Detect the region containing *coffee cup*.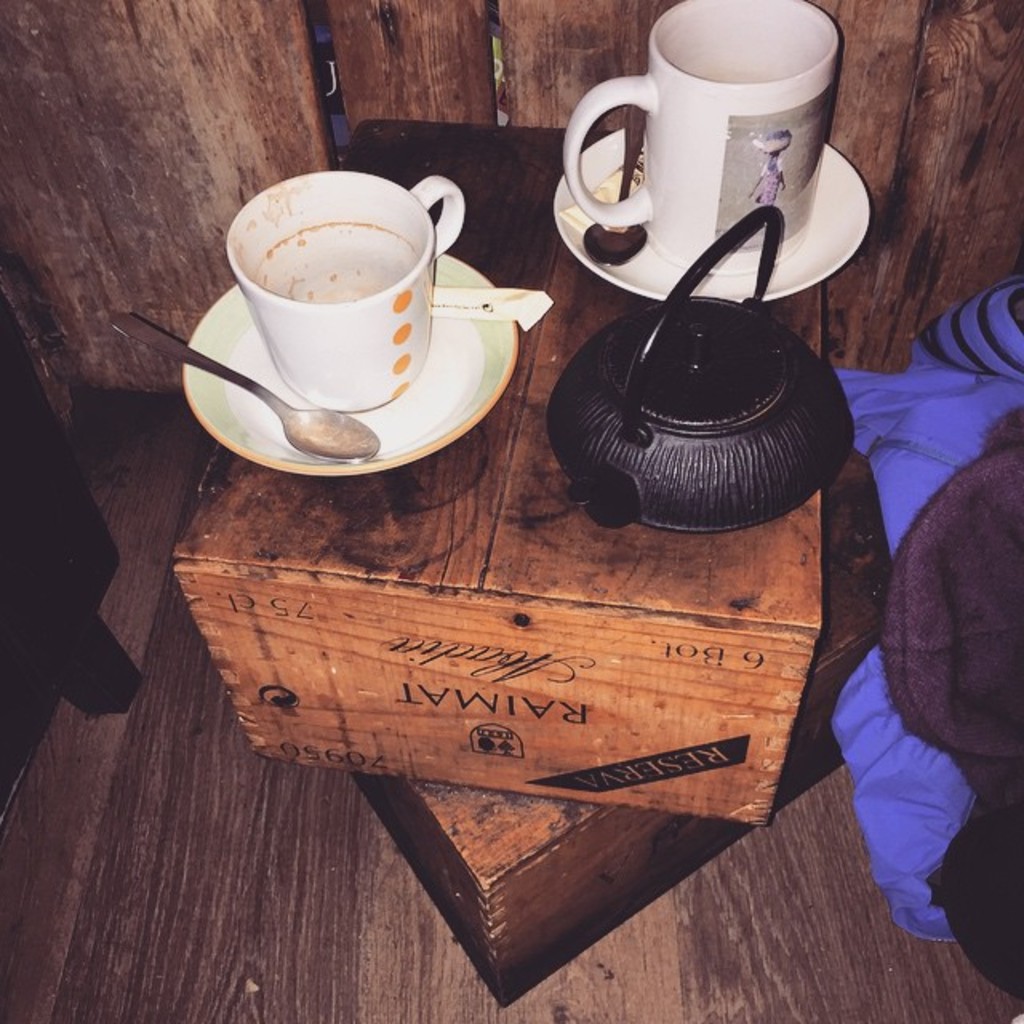
224 168 472 411.
